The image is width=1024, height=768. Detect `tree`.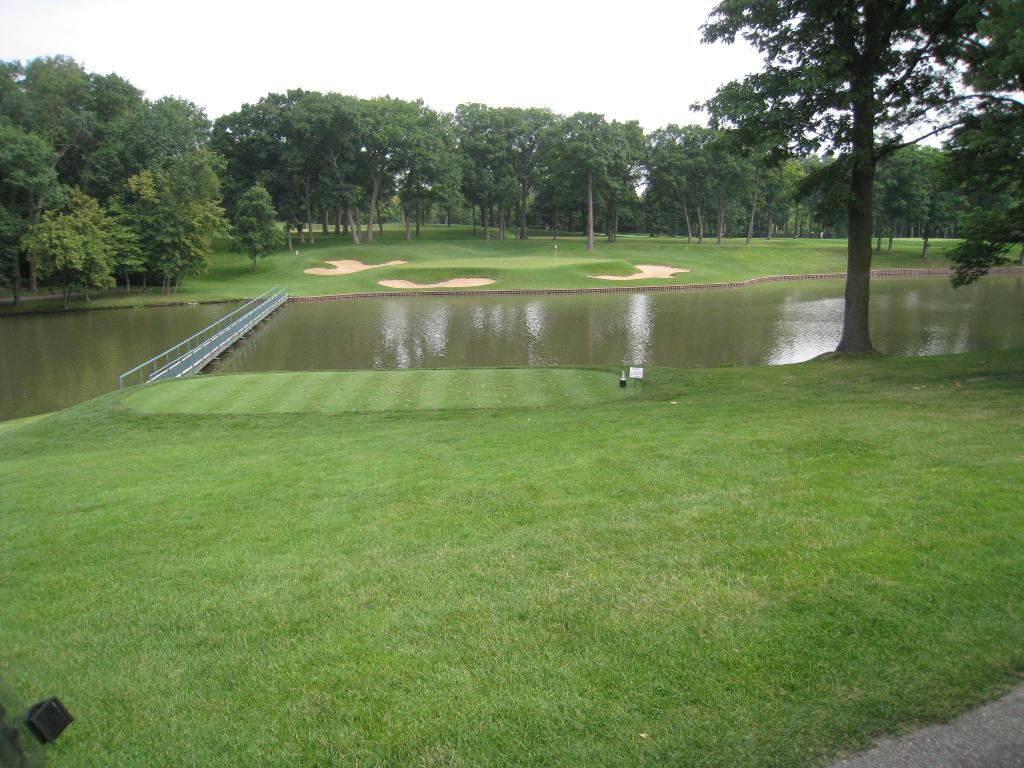
Detection: Rect(703, 0, 989, 352).
